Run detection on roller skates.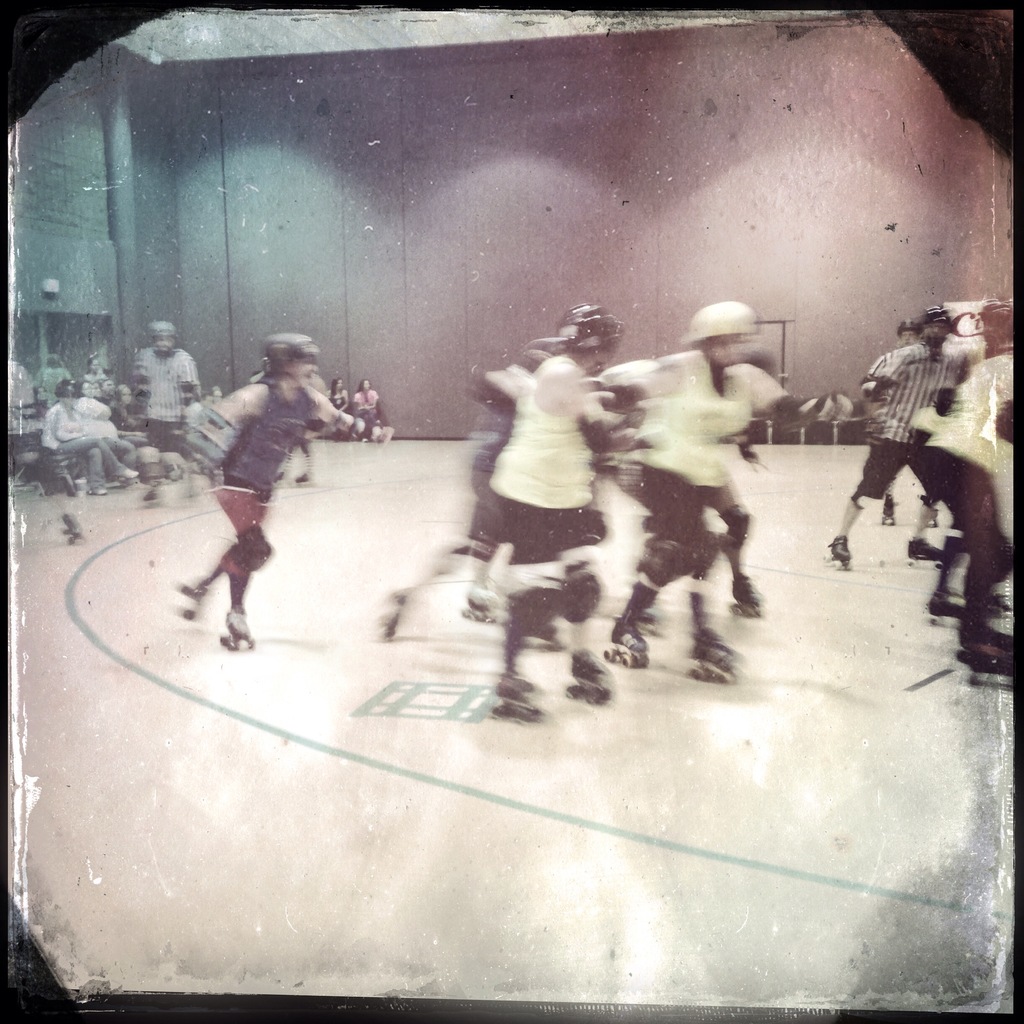
Result: bbox=[929, 588, 967, 623].
